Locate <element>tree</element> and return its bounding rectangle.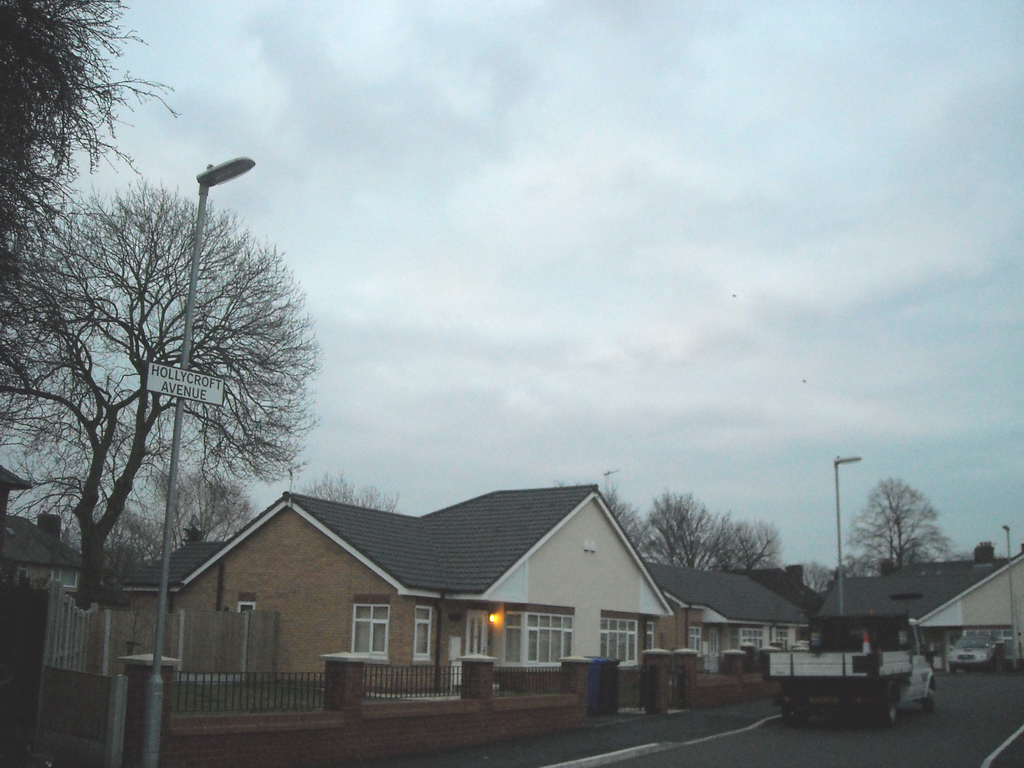
(x1=643, y1=498, x2=725, y2=569).
